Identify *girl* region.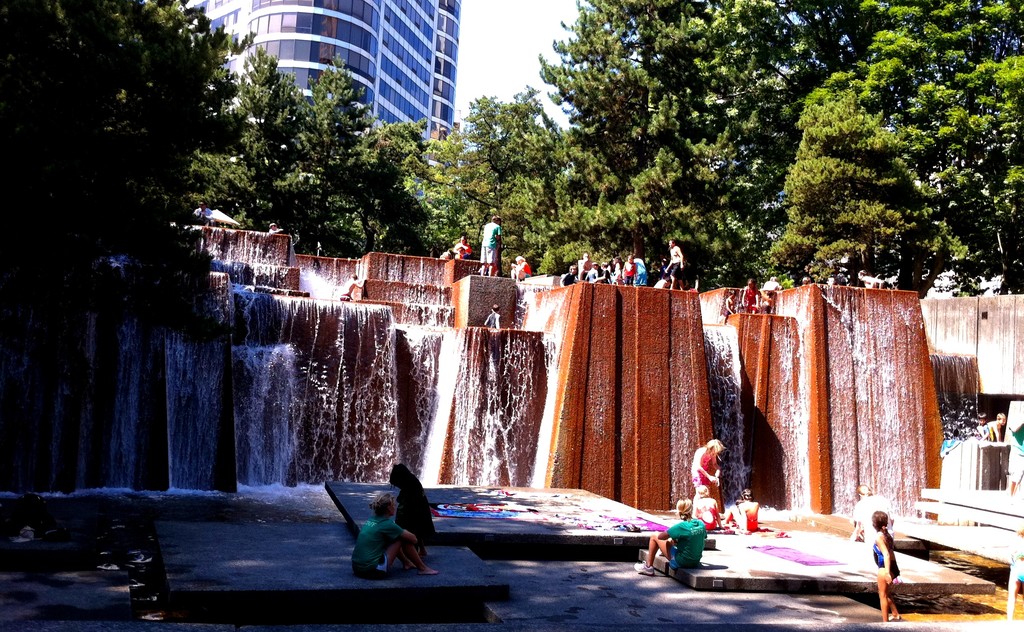
Region: <bbox>622, 253, 637, 287</bbox>.
